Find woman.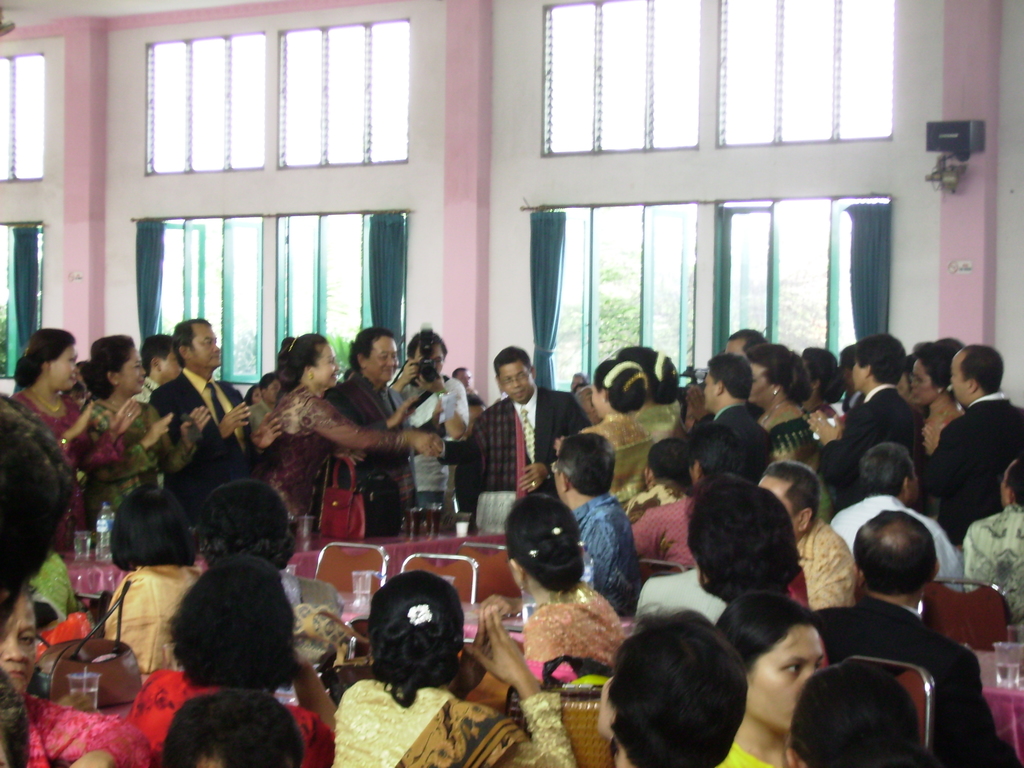
select_region(328, 570, 577, 767).
